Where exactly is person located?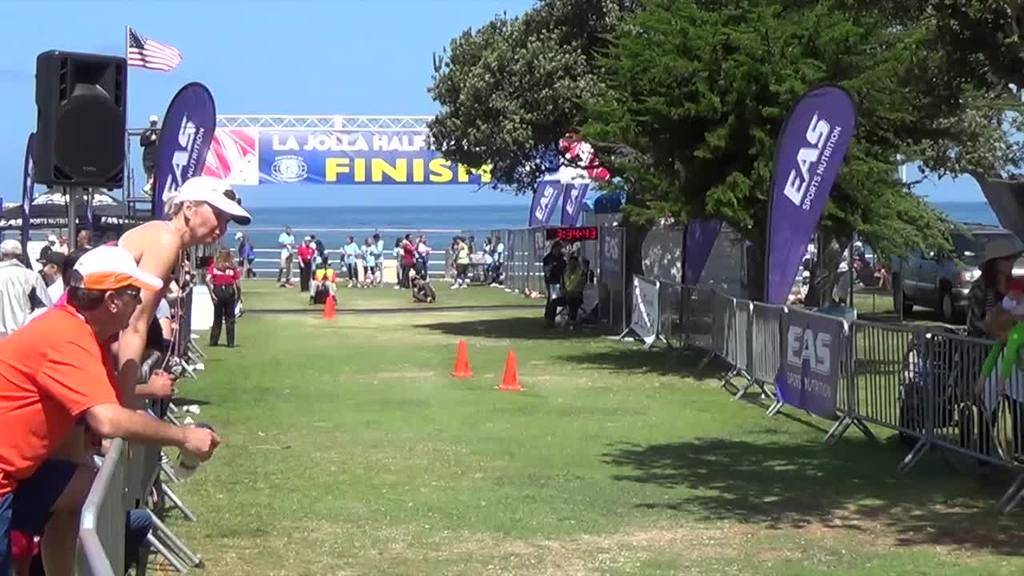
Its bounding box is (x1=582, y1=259, x2=598, y2=318).
